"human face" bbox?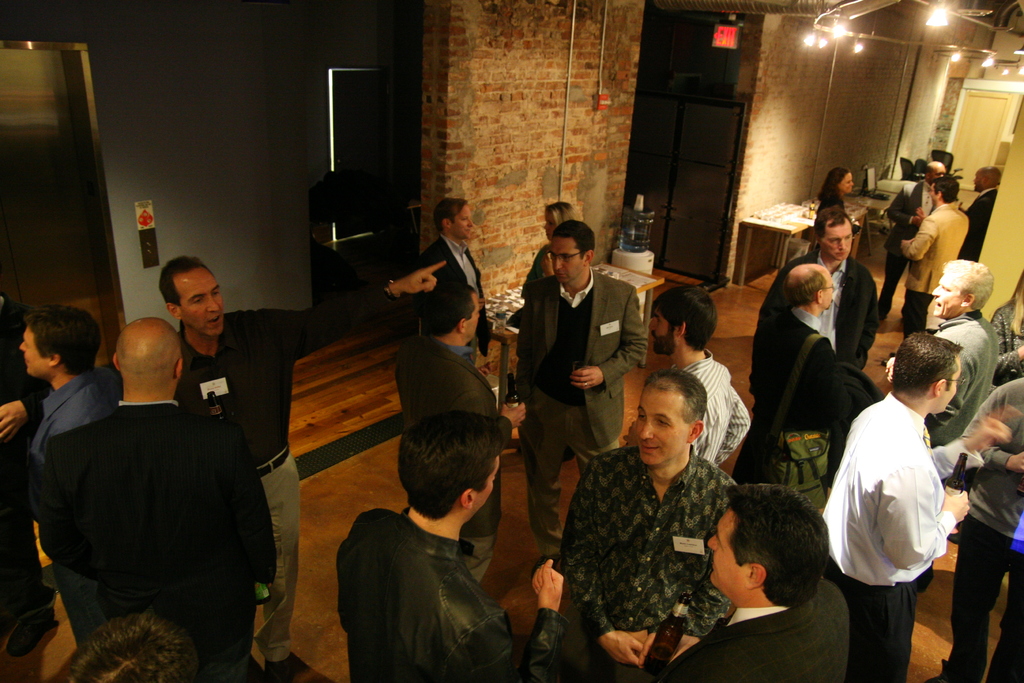
select_region(936, 361, 959, 415)
